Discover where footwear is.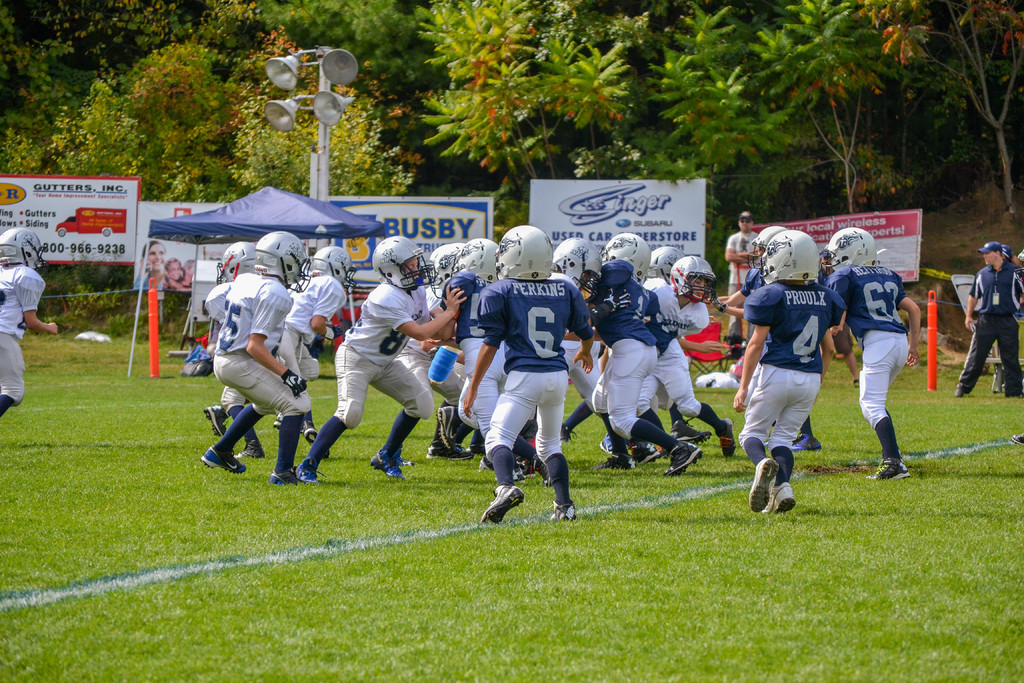
Discovered at box(479, 455, 493, 470).
